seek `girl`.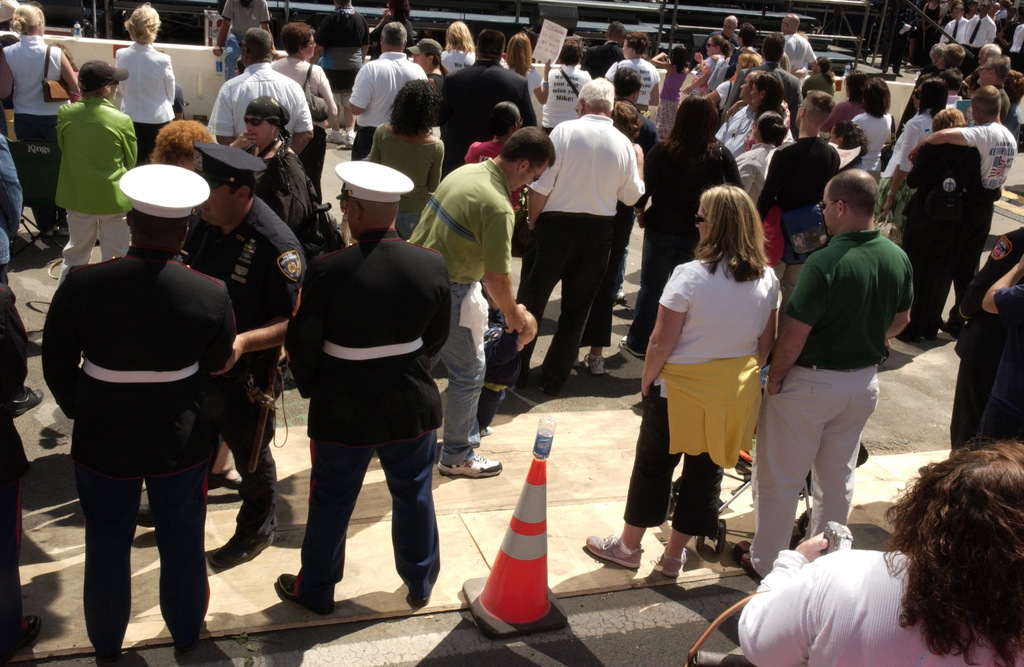
x1=648, y1=44, x2=692, y2=144.
